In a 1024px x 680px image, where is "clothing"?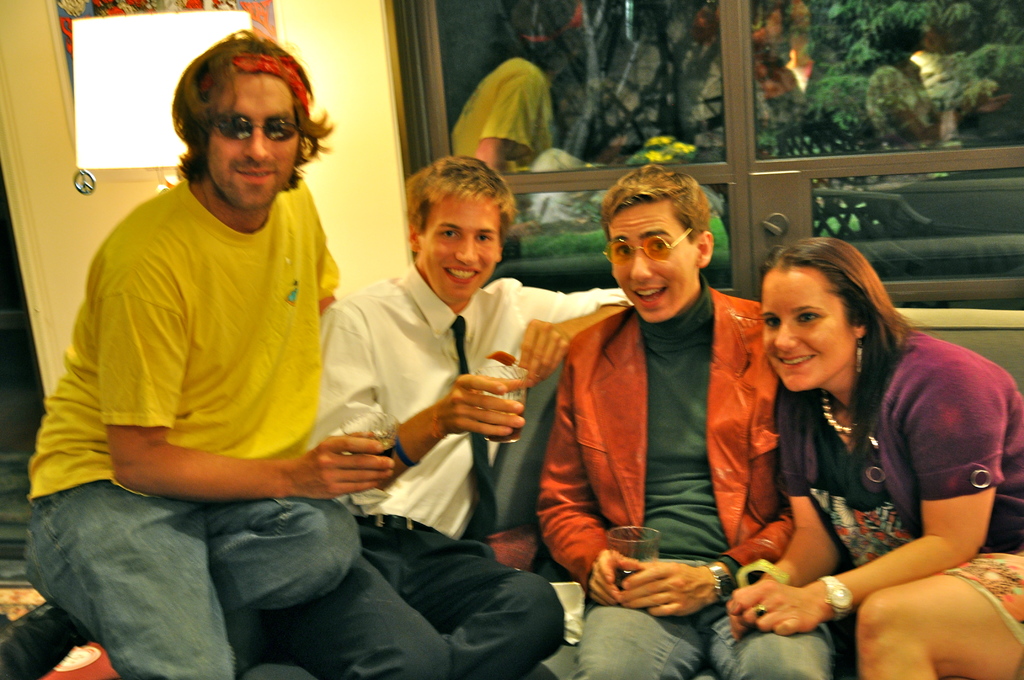
536, 273, 804, 679.
